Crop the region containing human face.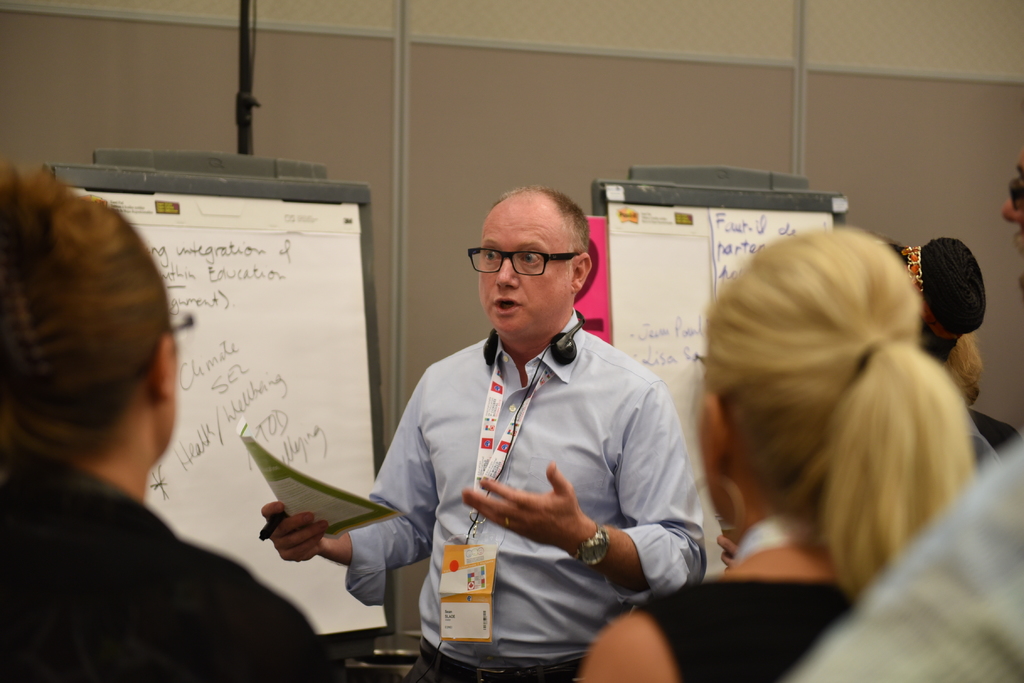
Crop region: (475, 204, 572, 333).
